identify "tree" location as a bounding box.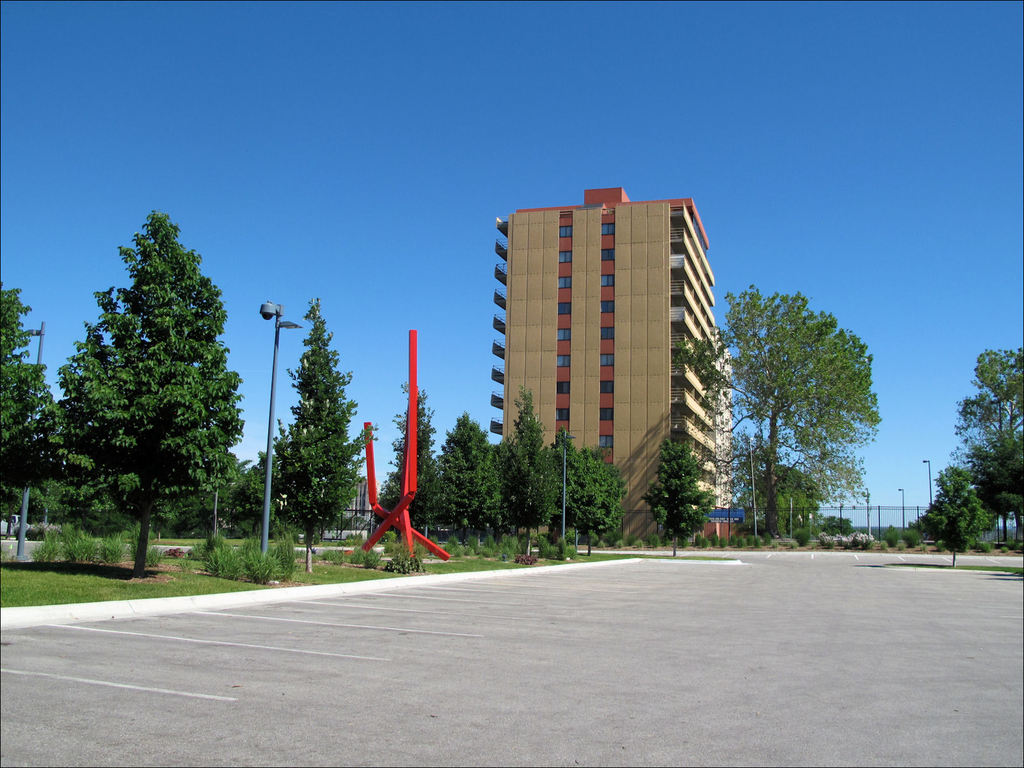
<bbox>492, 383, 559, 562</bbox>.
